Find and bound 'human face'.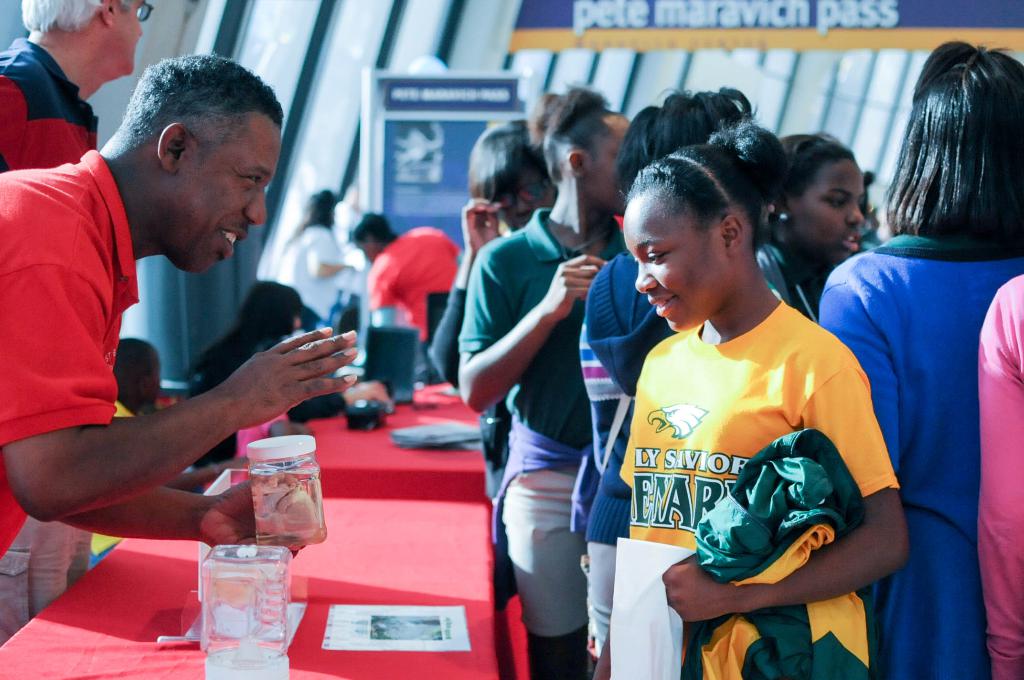
Bound: <bbox>90, 0, 149, 76</bbox>.
